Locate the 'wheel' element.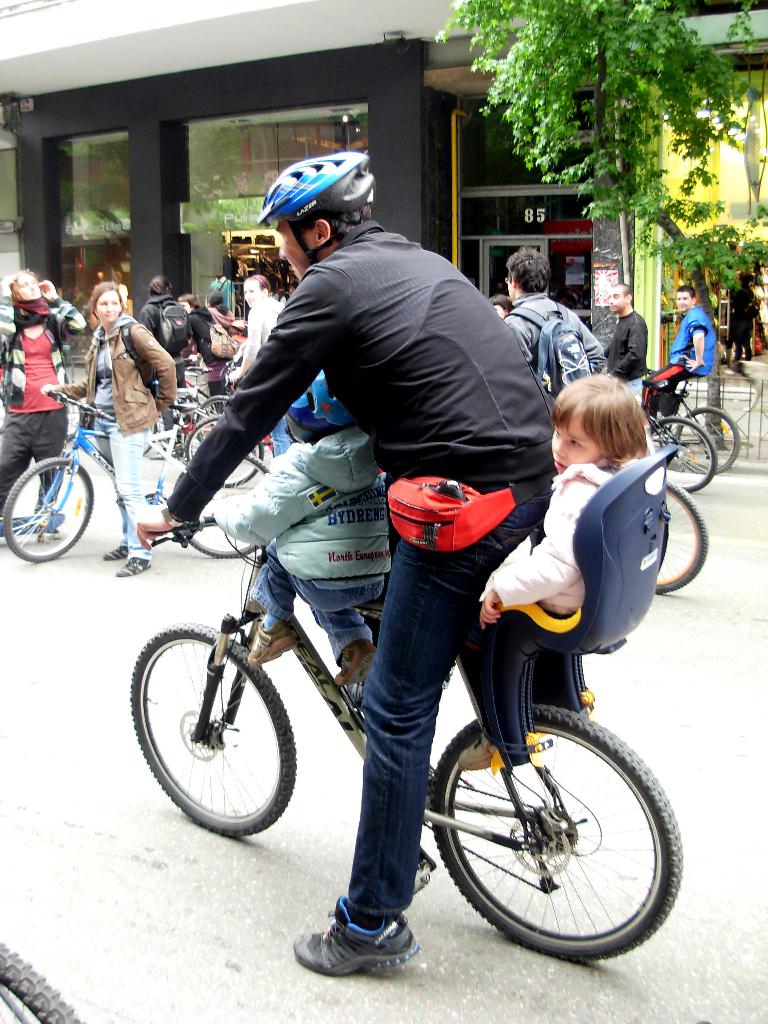
Element bbox: pyautogui.locateOnScreen(3, 456, 92, 564).
